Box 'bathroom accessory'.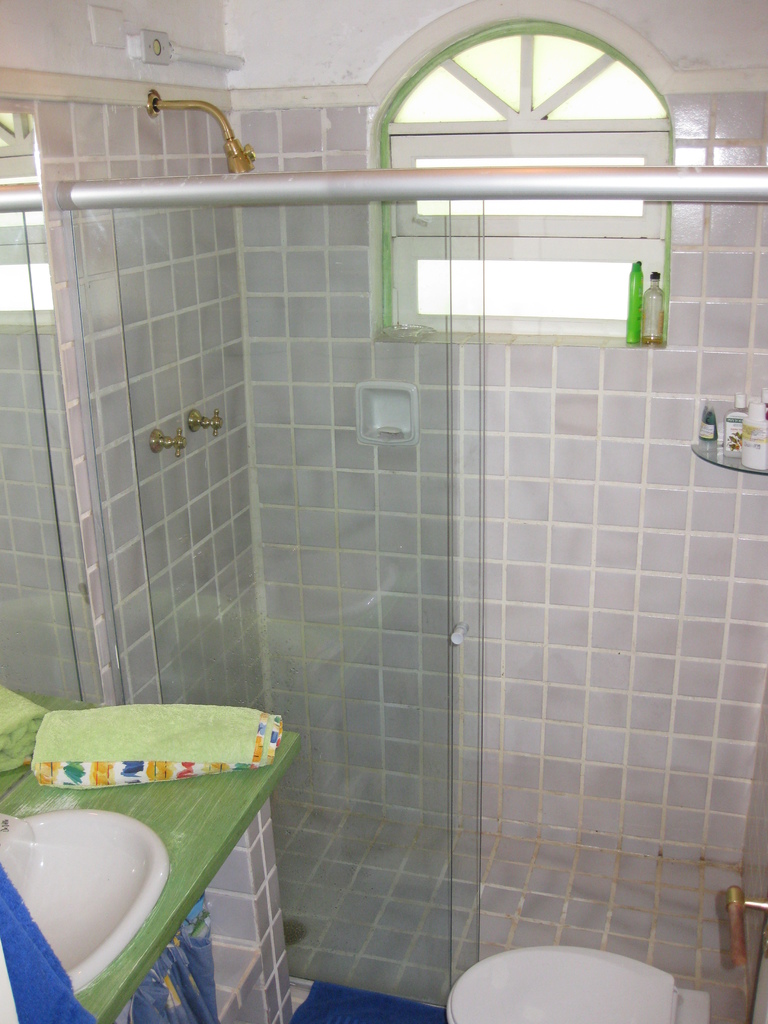
bbox(148, 89, 260, 174).
